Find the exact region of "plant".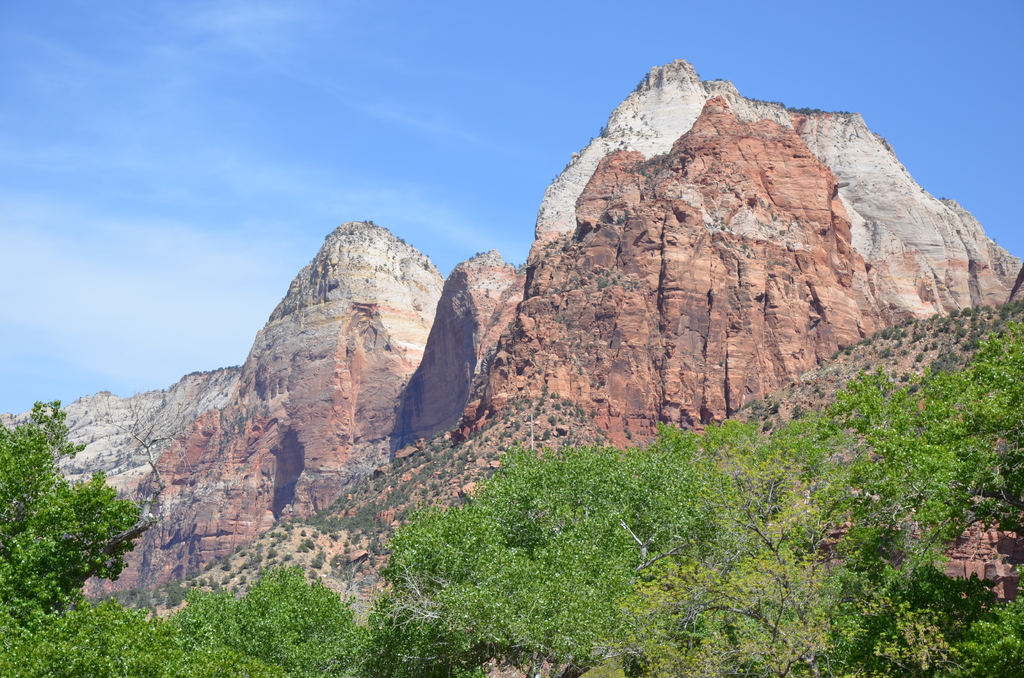
Exact region: box=[540, 397, 547, 401].
